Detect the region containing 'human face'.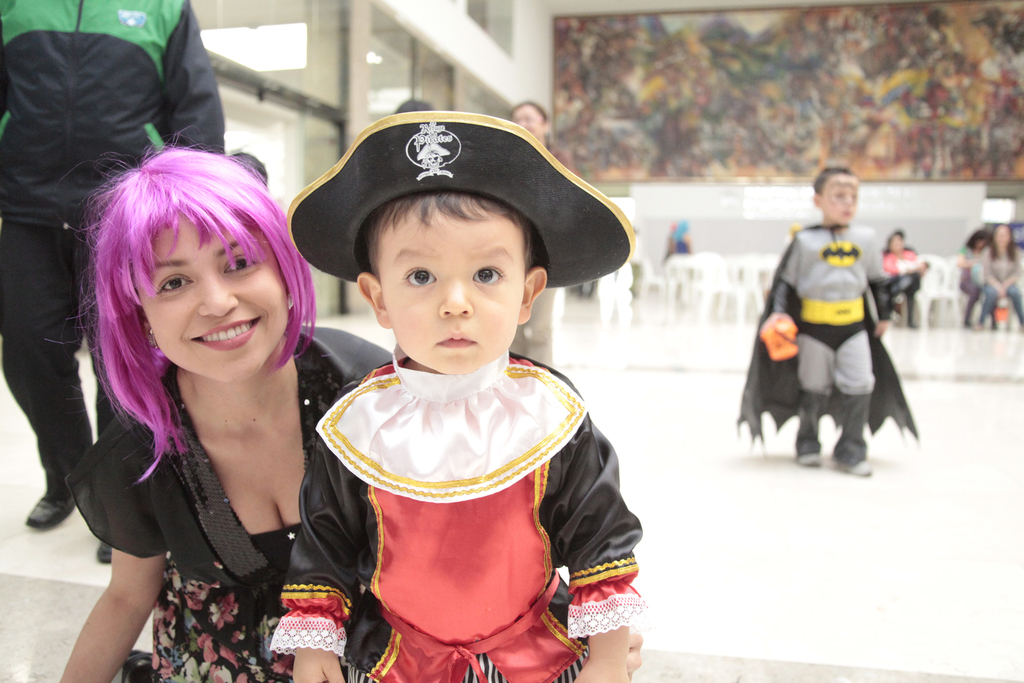
left=509, top=106, right=541, bottom=135.
